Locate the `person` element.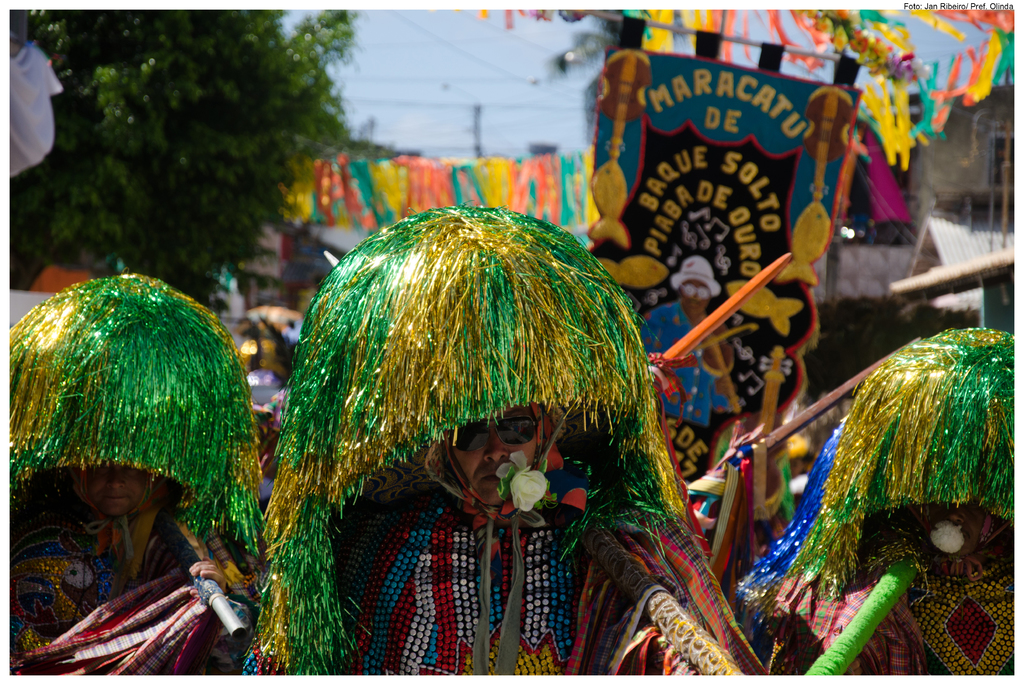
Element bbox: 241, 202, 772, 681.
